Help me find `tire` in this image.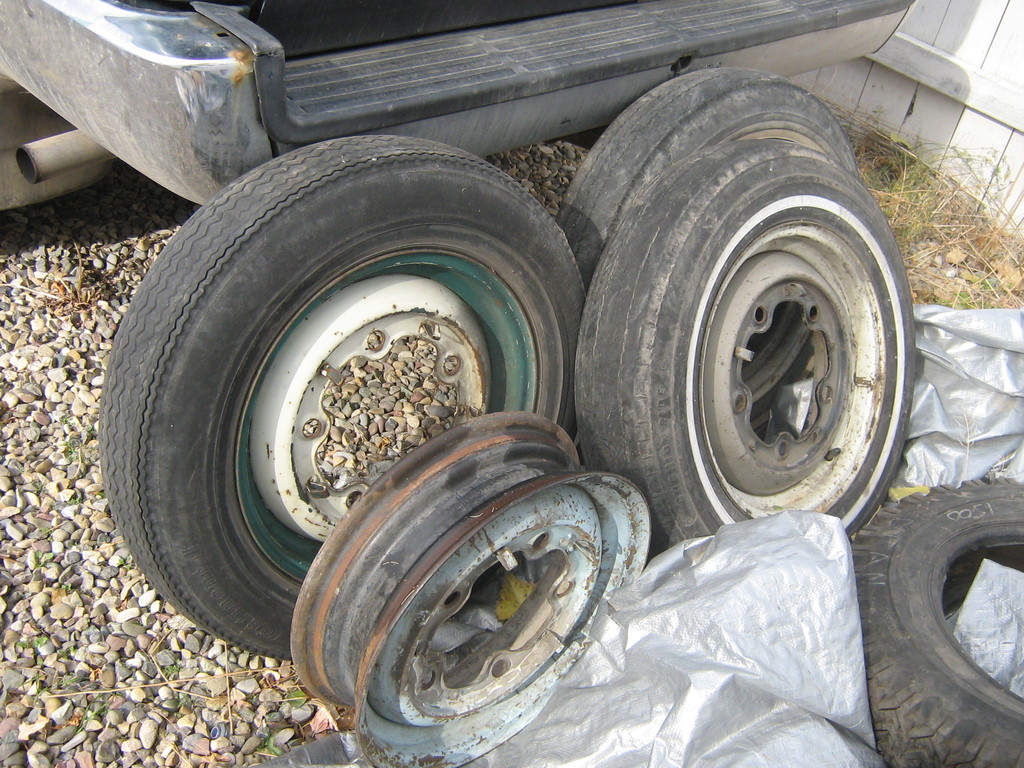
Found it: box=[103, 135, 584, 659].
